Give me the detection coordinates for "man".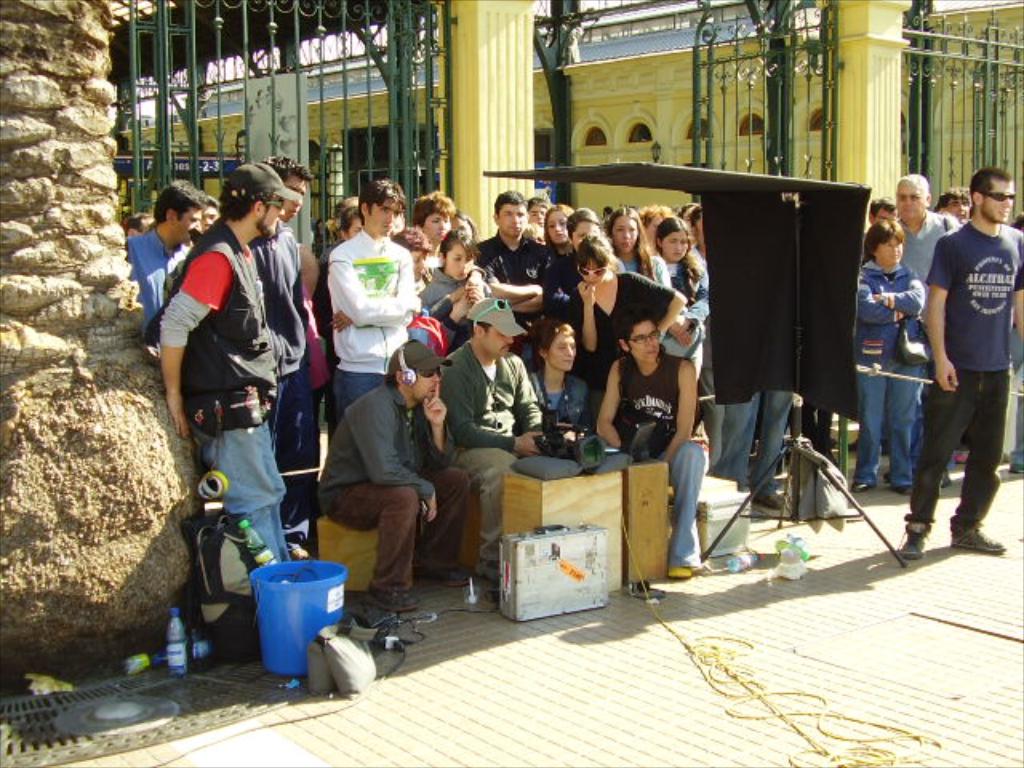
[323, 176, 426, 422].
